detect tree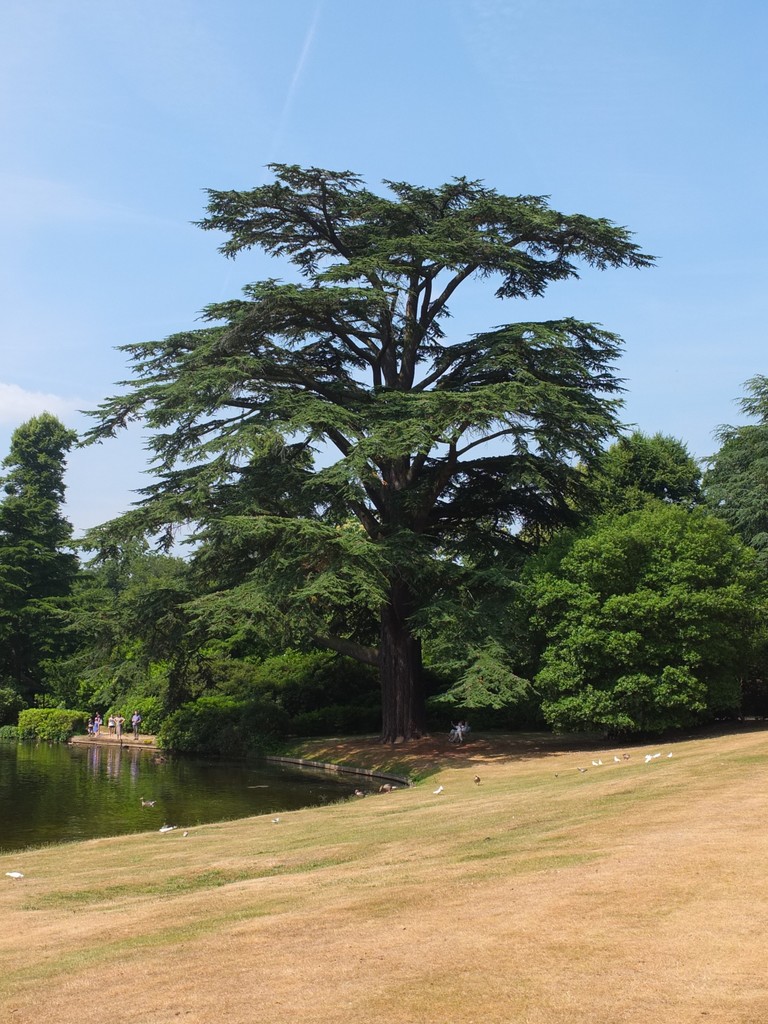
pyautogui.locateOnScreen(0, 412, 85, 713)
